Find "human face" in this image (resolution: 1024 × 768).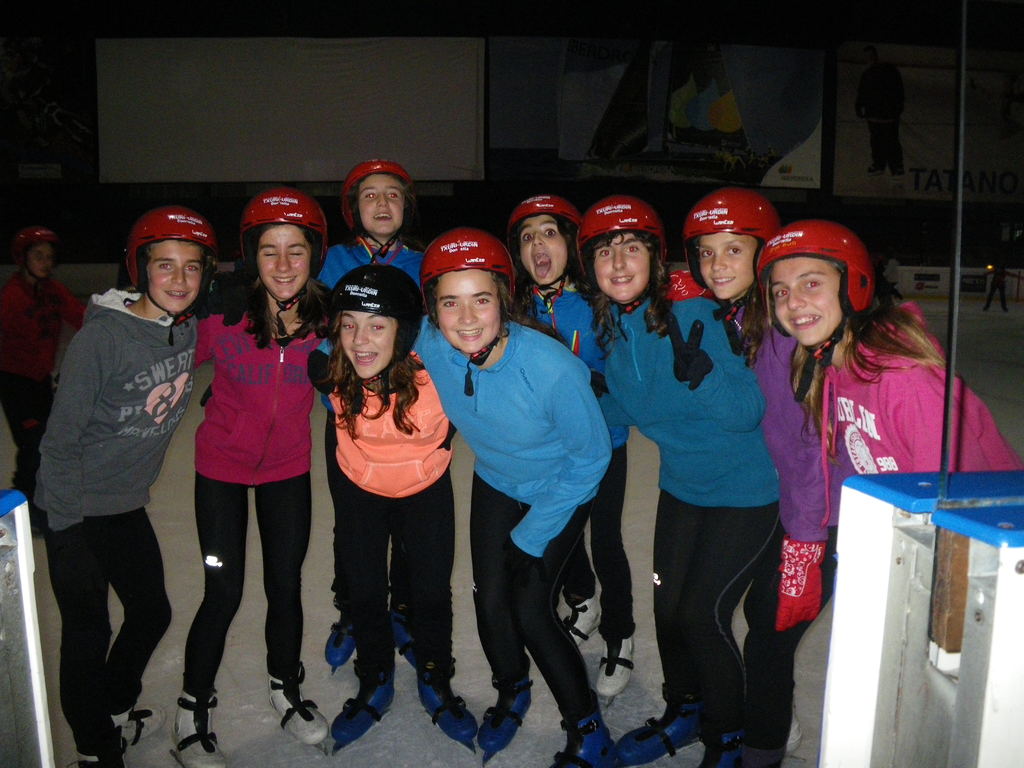
BBox(146, 241, 203, 316).
